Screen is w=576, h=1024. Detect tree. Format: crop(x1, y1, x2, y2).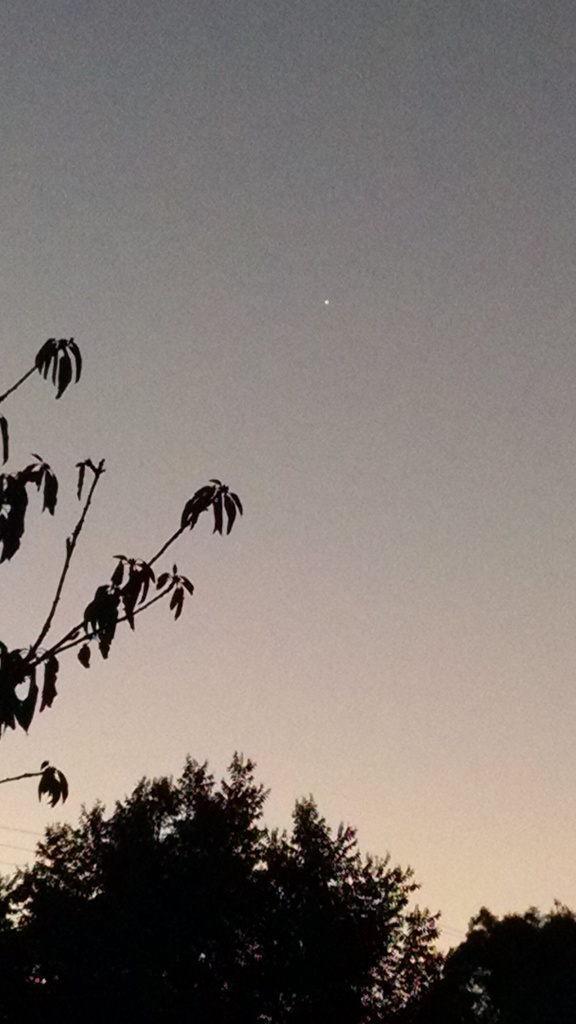
crop(0, 330, 245, 814).
